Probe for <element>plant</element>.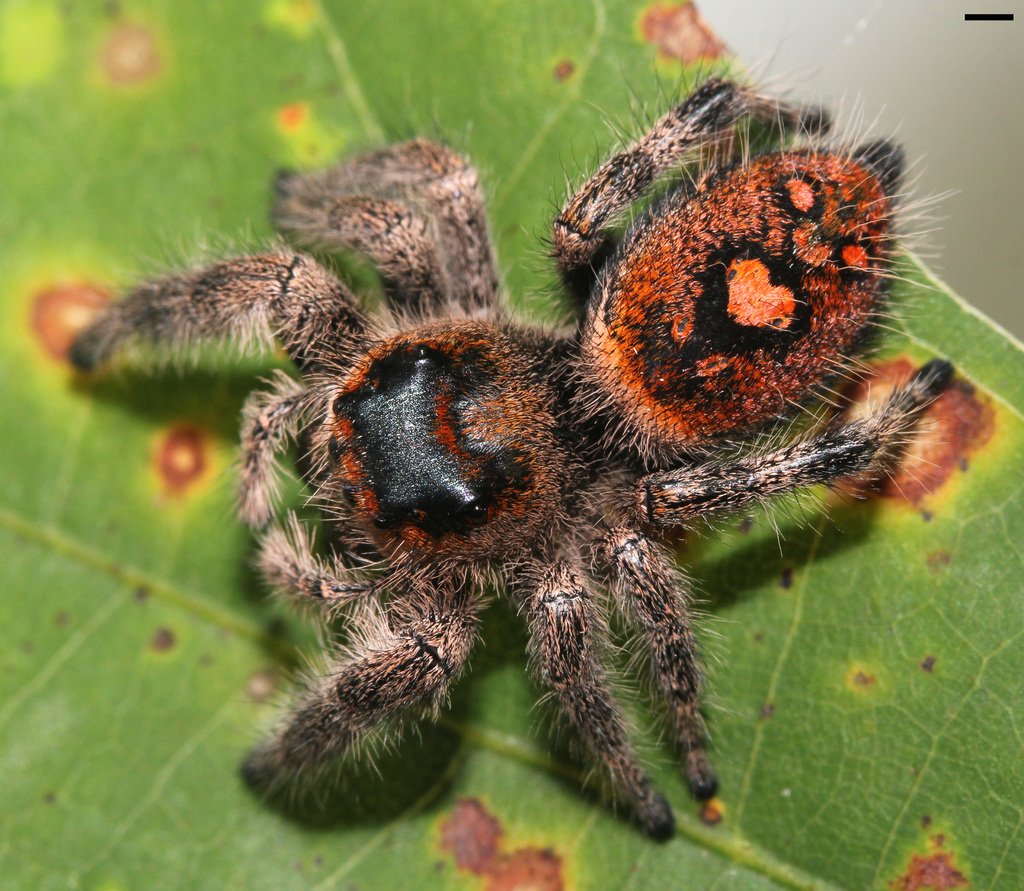
Probe result: [left=0, top=0, right=1023, bottom=890].
